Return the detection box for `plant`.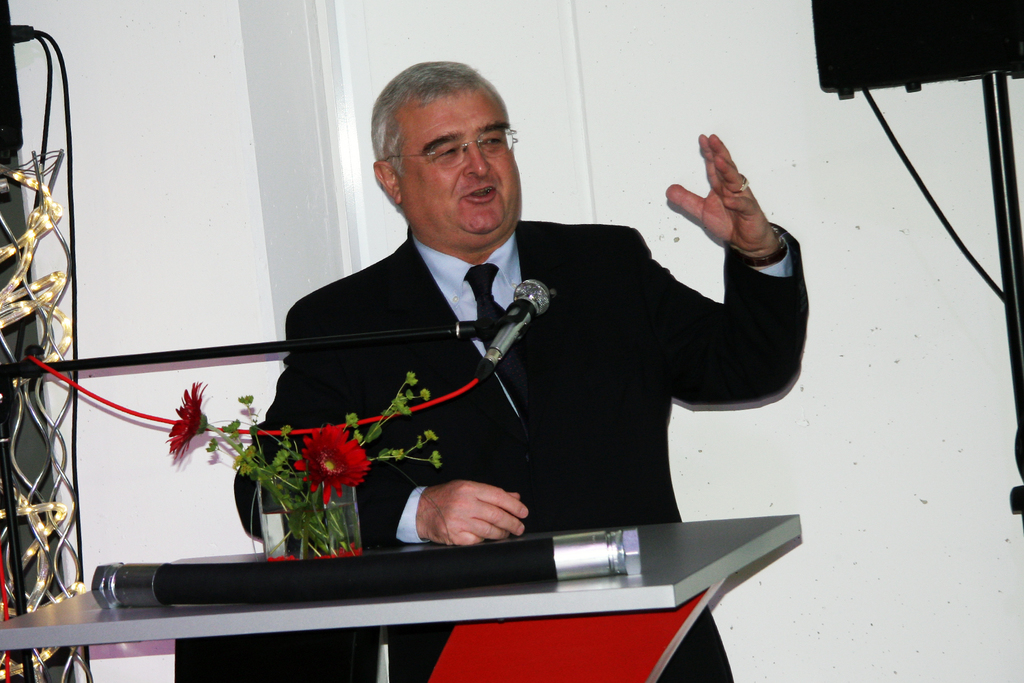
pyautogui.locateOnScreen(167, 372, 446, 553).
